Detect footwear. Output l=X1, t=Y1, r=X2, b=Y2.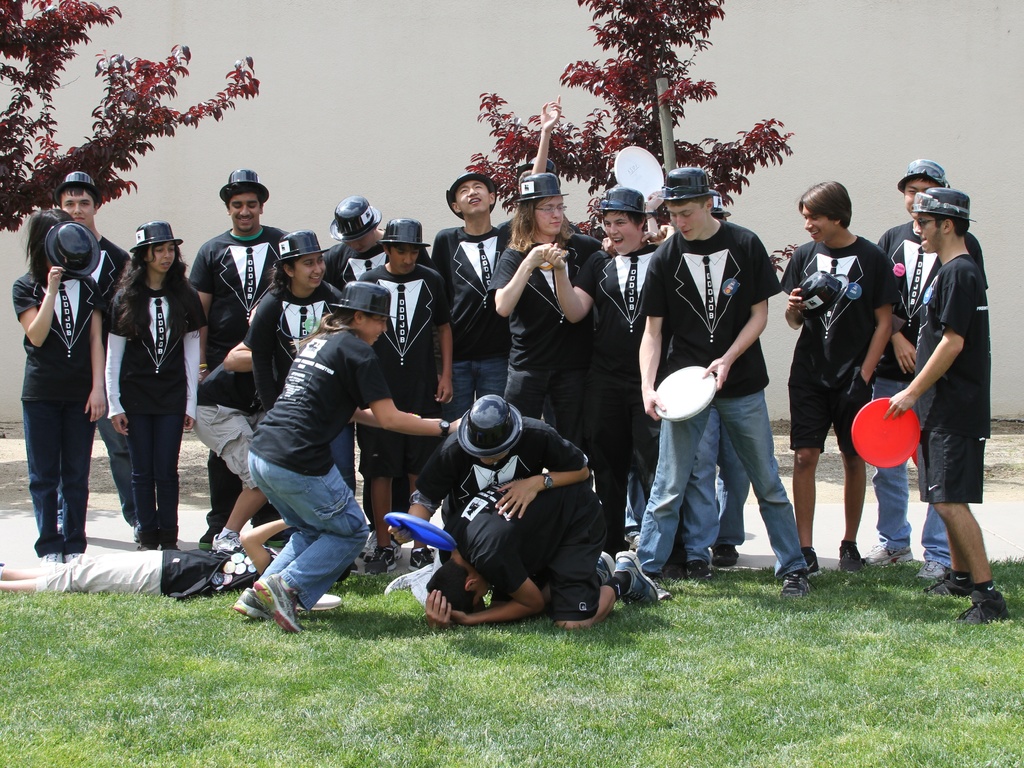
l=362, t=548, r=399, b=574.
